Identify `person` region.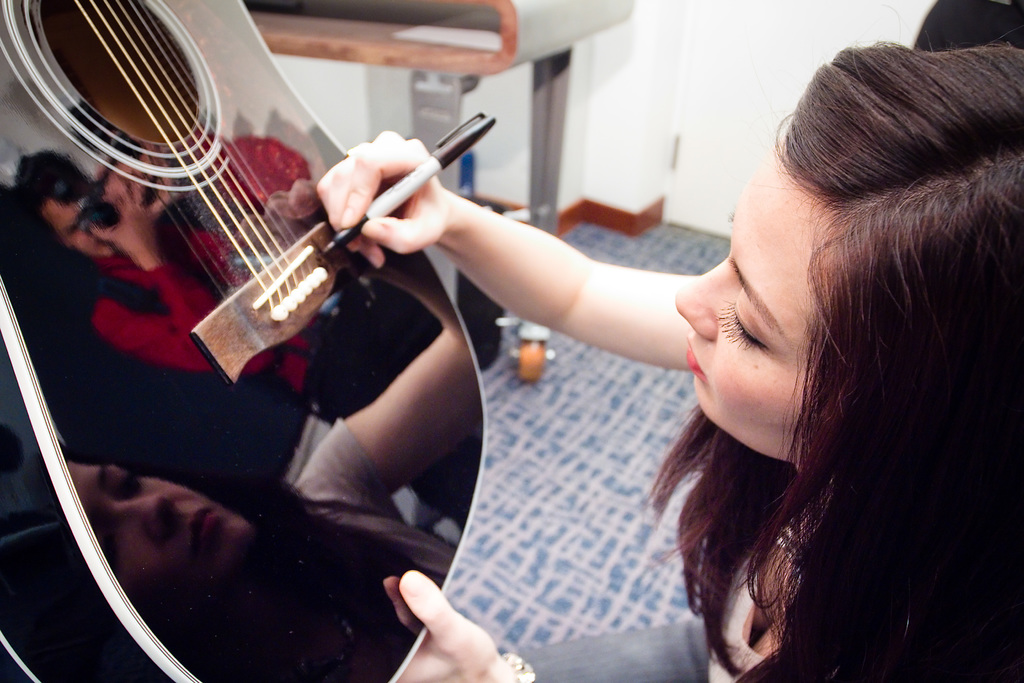
Region: [316, 43, 1023, 682].
